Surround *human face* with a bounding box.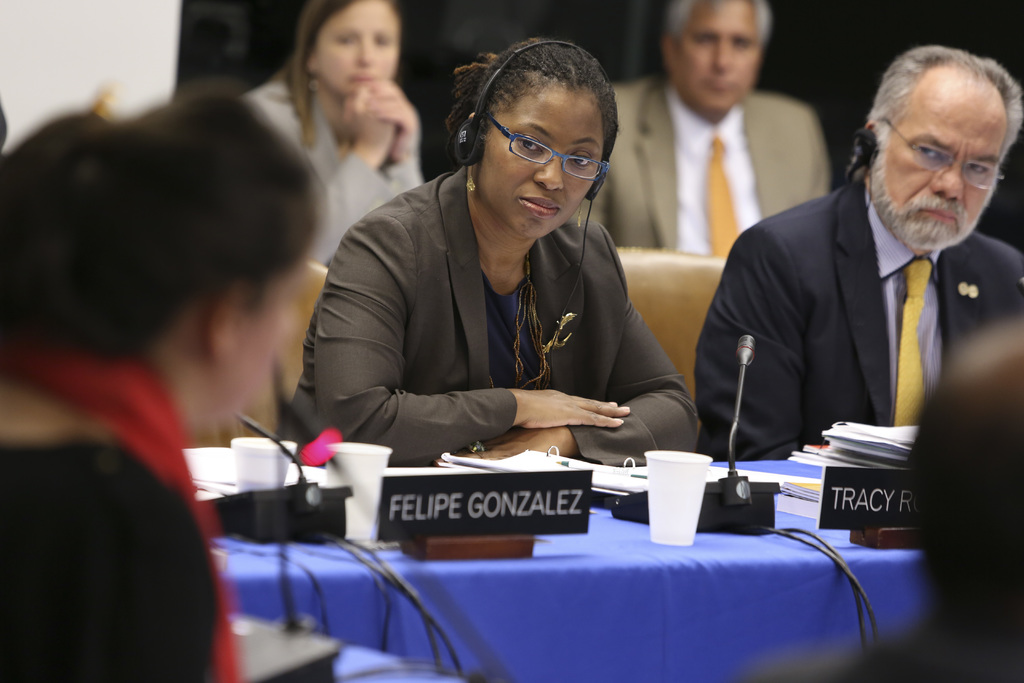
<bbox>678, 0, 762, 108</bbox>.
